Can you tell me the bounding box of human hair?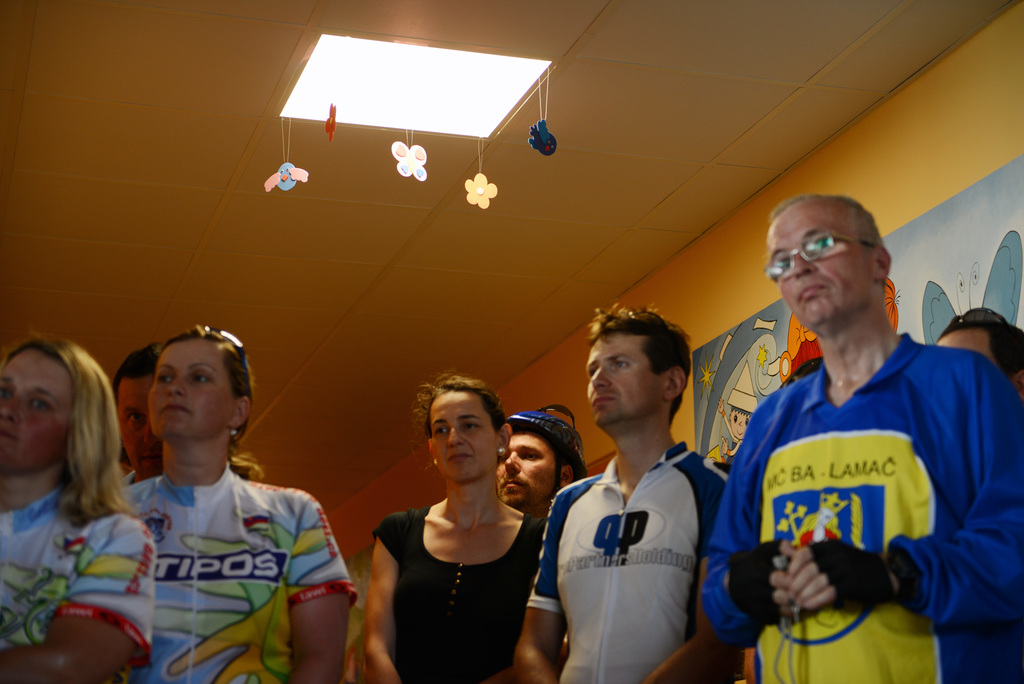
detection(109, 337, 161, 377).
